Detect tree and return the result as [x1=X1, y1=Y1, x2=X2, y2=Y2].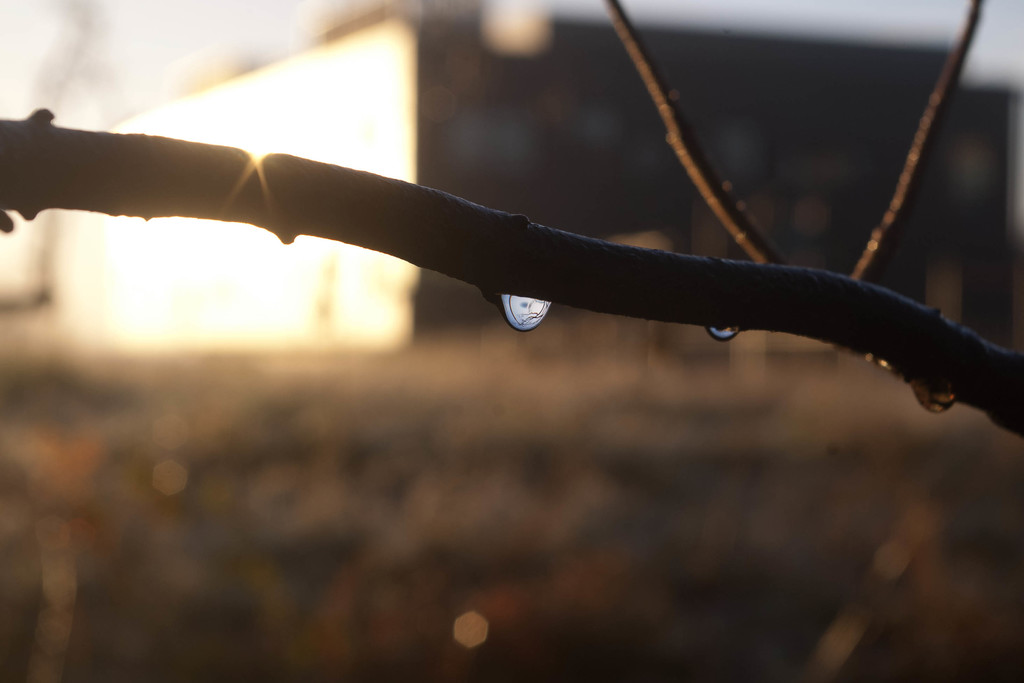
[x1=0, y1=0, x2=1023, y2=438].
